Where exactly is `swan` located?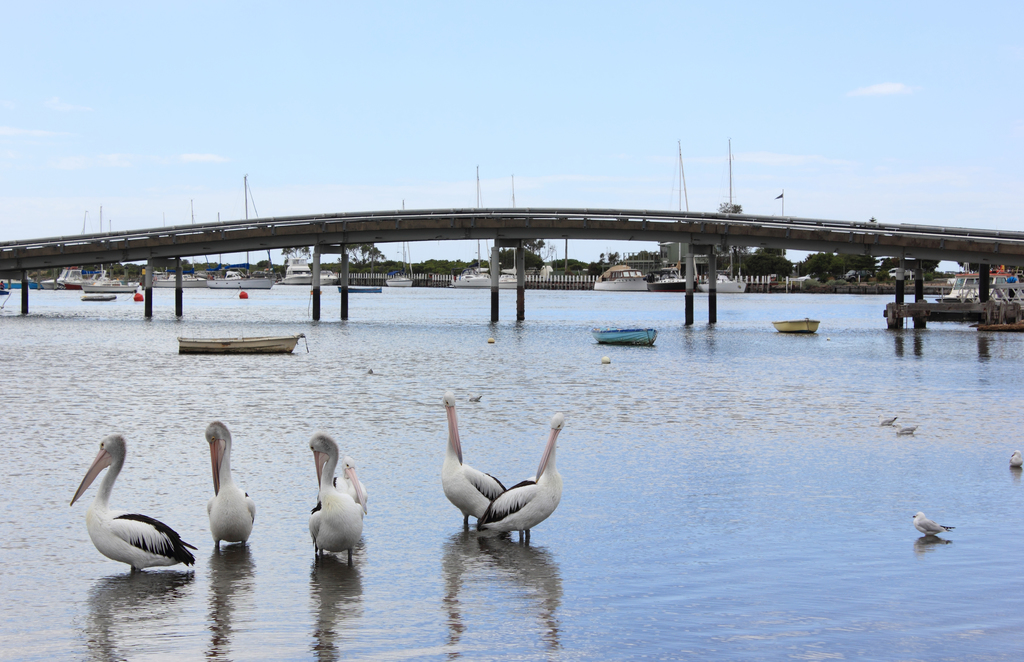
Its bounding box is (58,424,204,583).
